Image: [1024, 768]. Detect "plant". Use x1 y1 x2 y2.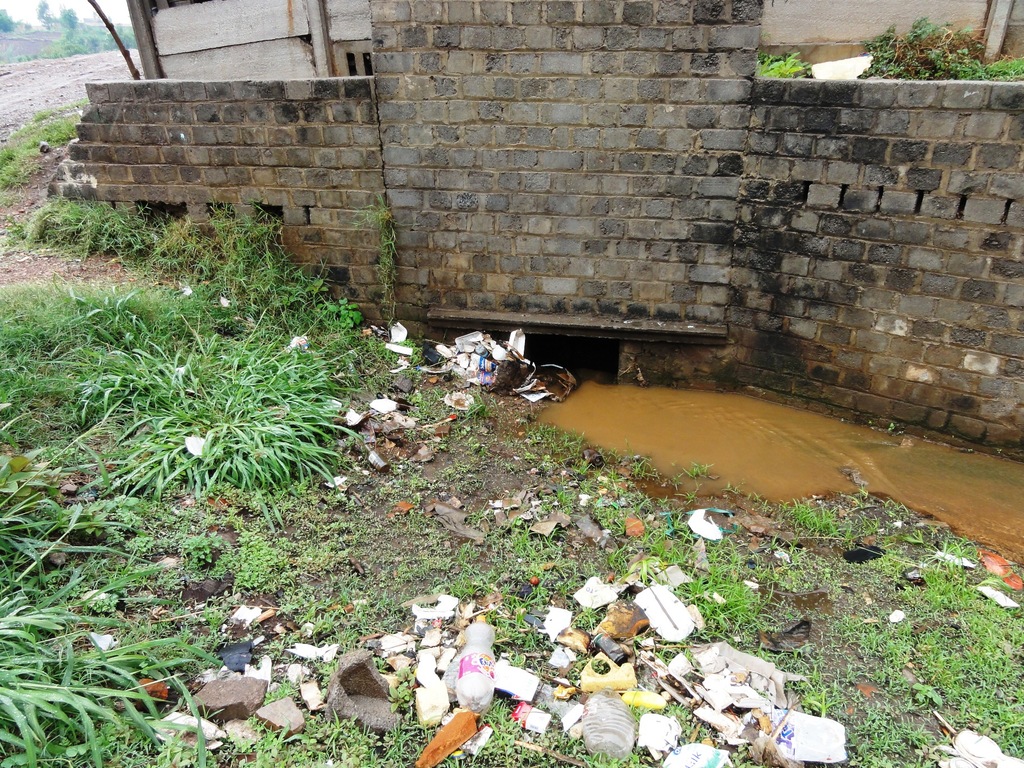
0 102 81 189.
